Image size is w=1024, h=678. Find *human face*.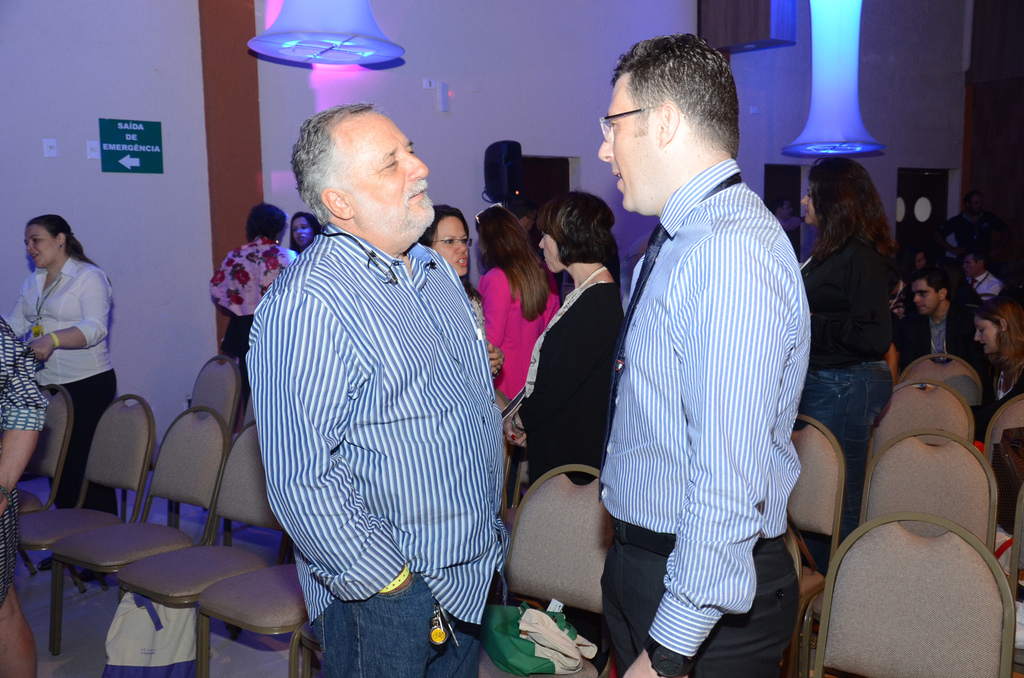
<bbox>601, 71, 657, 220</bbox>.
